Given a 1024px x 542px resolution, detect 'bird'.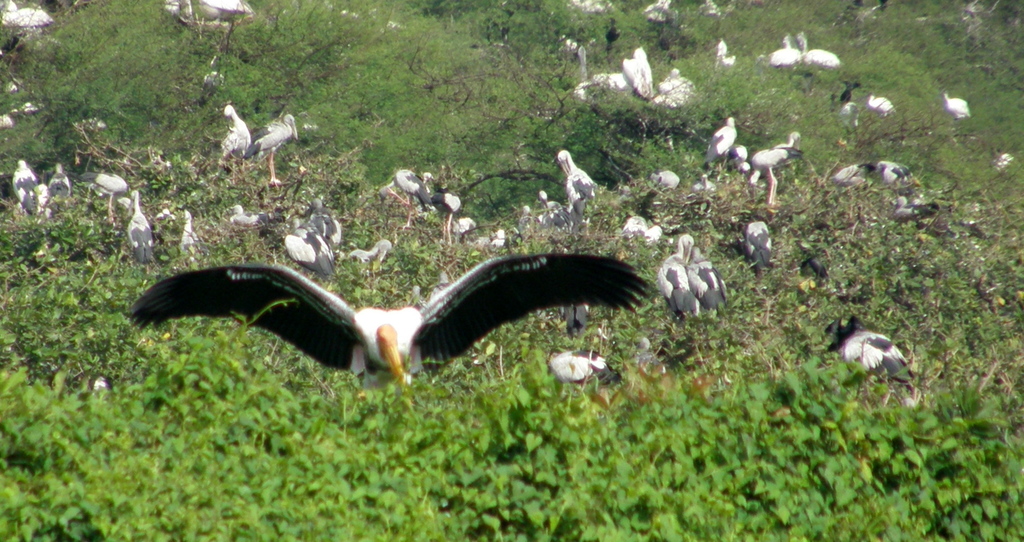
830/319/918/388.
